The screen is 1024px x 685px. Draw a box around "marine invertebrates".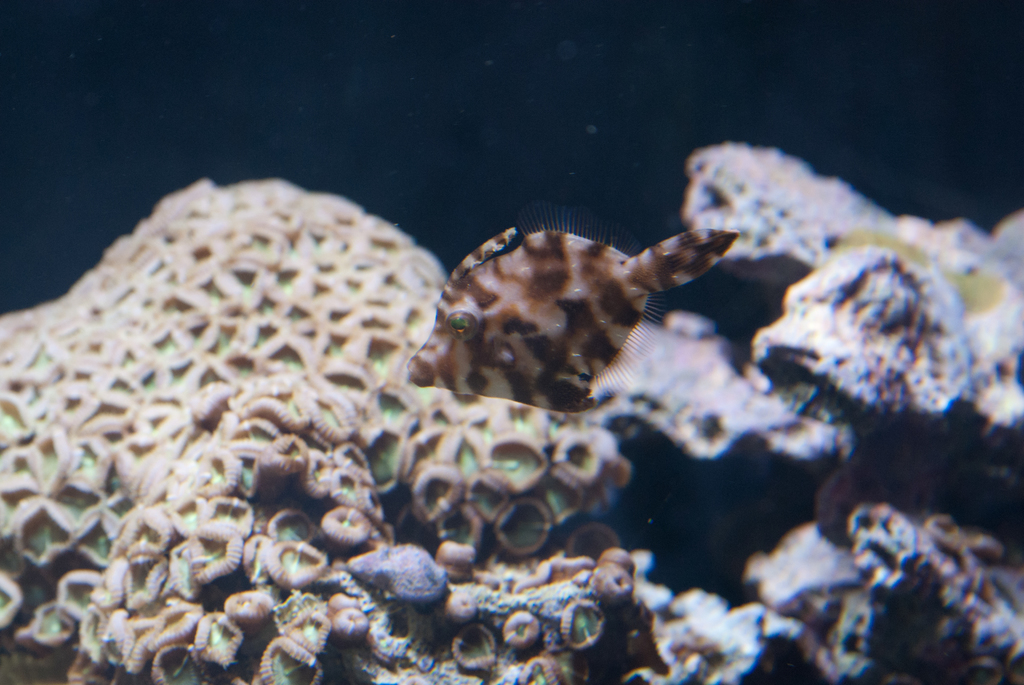
<bbox>740, 490, 1023, 684</bbox>.
